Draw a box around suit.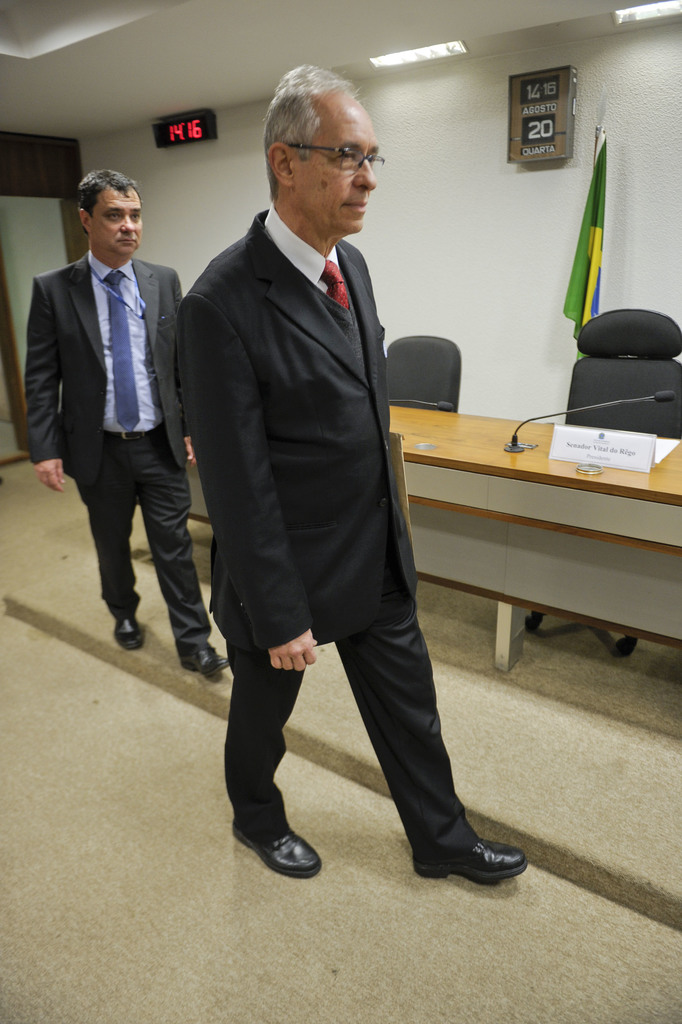
bbox=(24, 249, 211, 655).
